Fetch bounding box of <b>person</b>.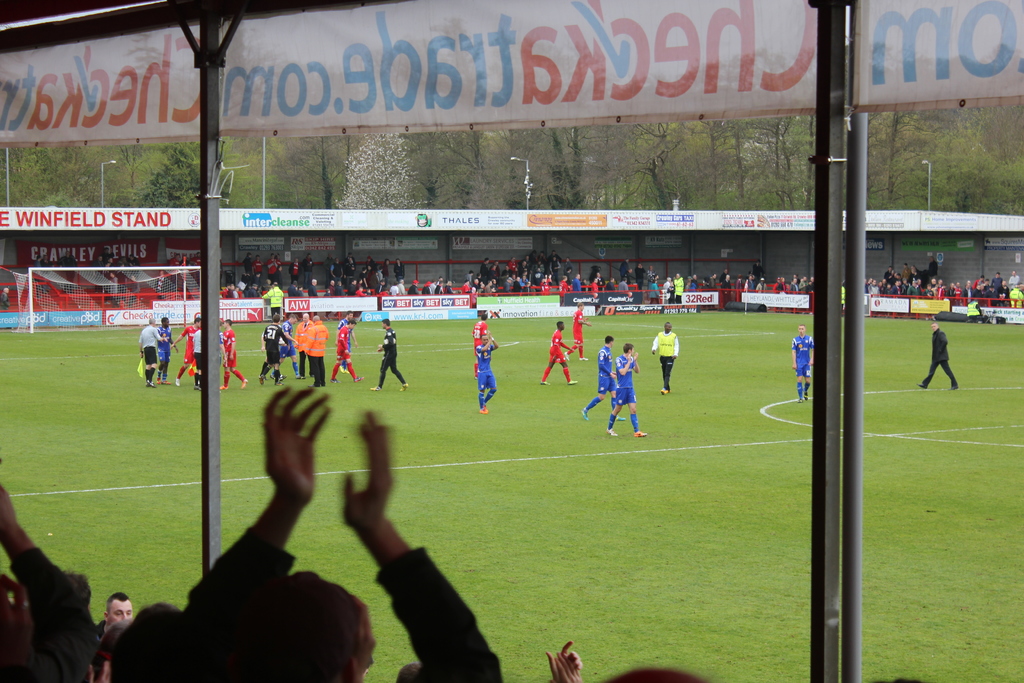
Bbox: 466, 314, 488, 375.
